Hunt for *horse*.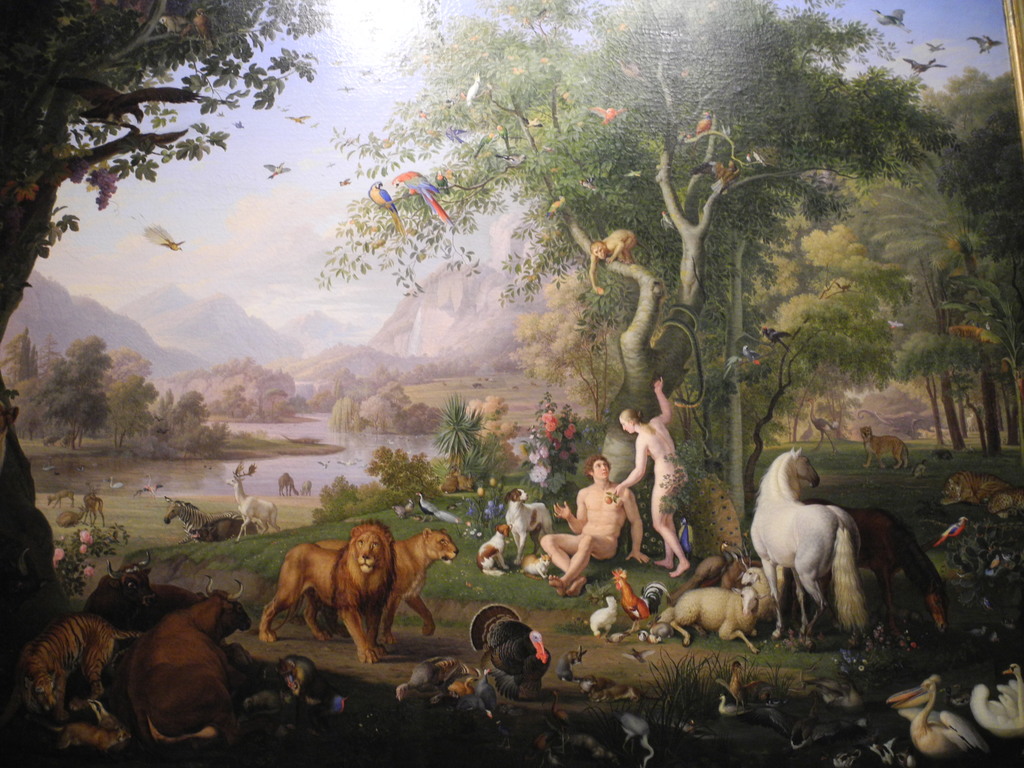
Hunted down at <bbox>747, 444, 872, 643</bbox>.
